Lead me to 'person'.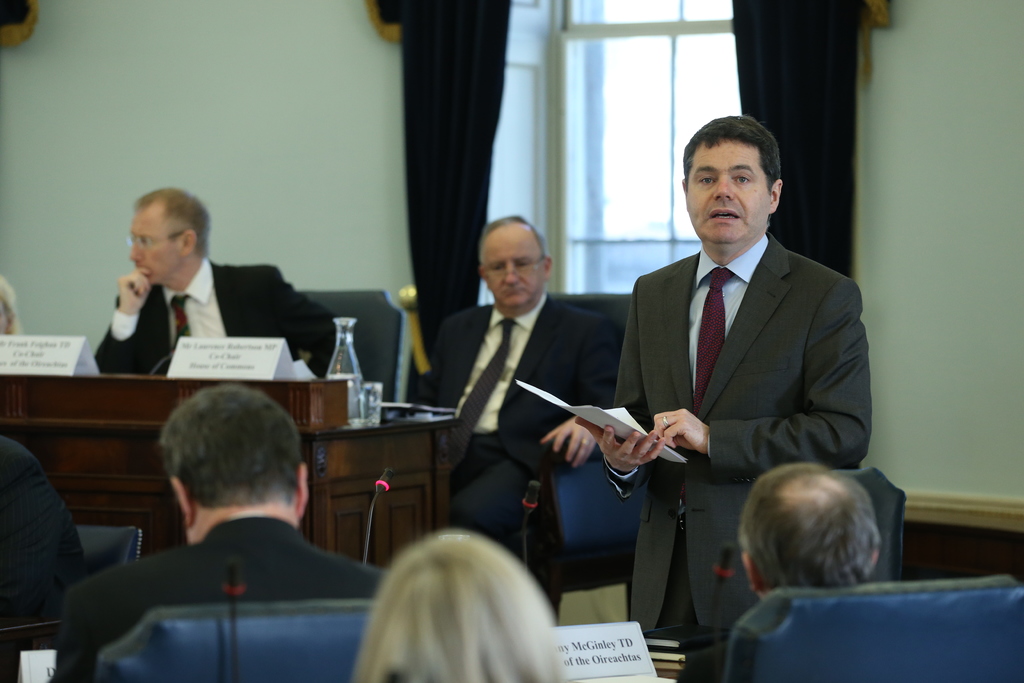
Lead to 738/465/879/602.
